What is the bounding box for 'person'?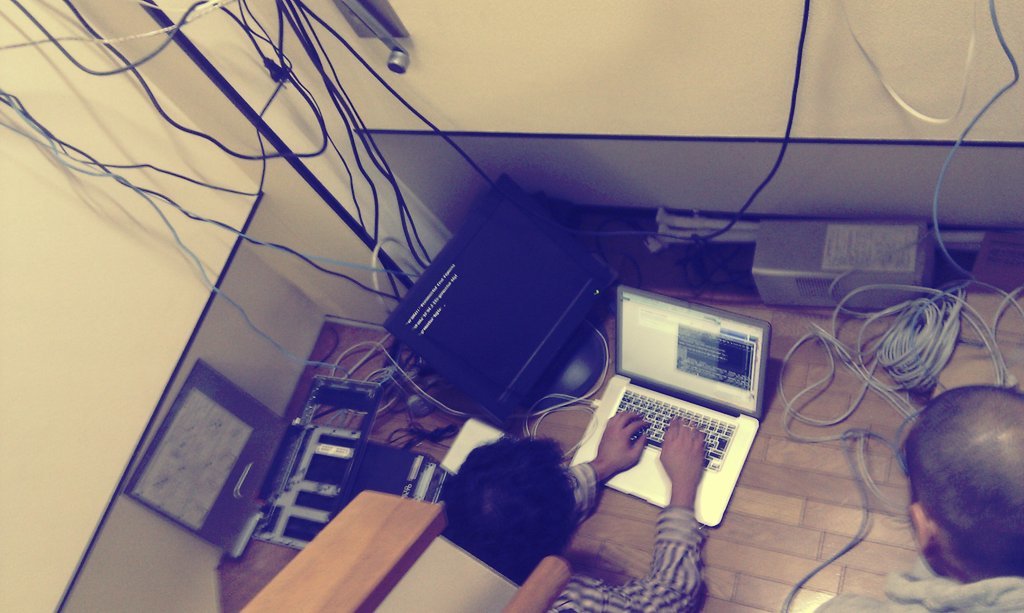
region(432, 405, 657, 604).
